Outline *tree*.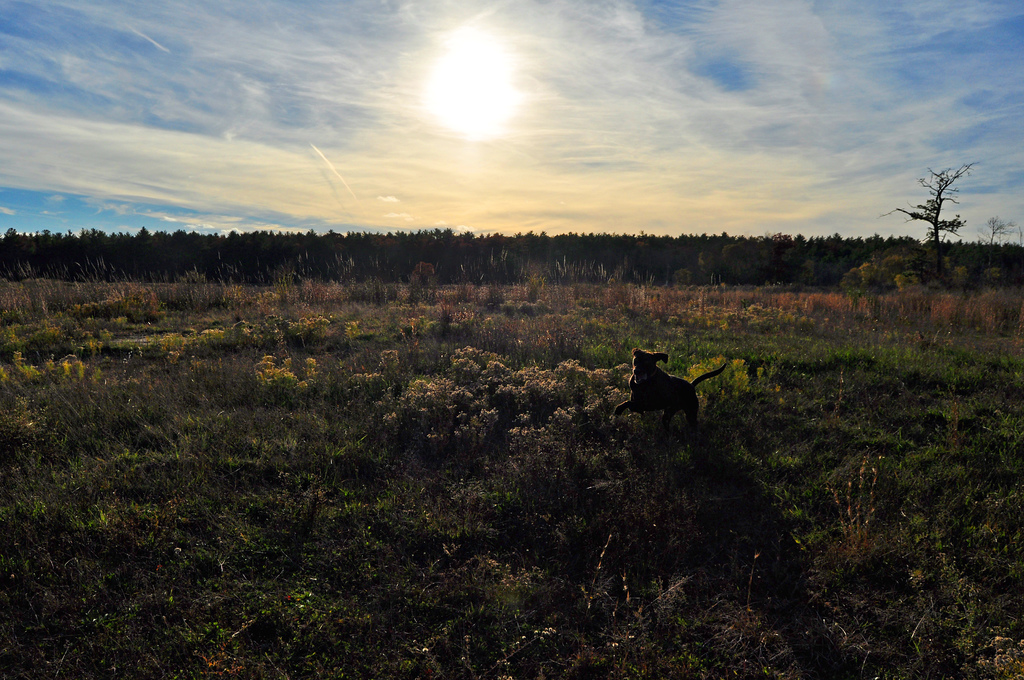
Outline: x1=895 y1=151 x2=986 y2=249.
